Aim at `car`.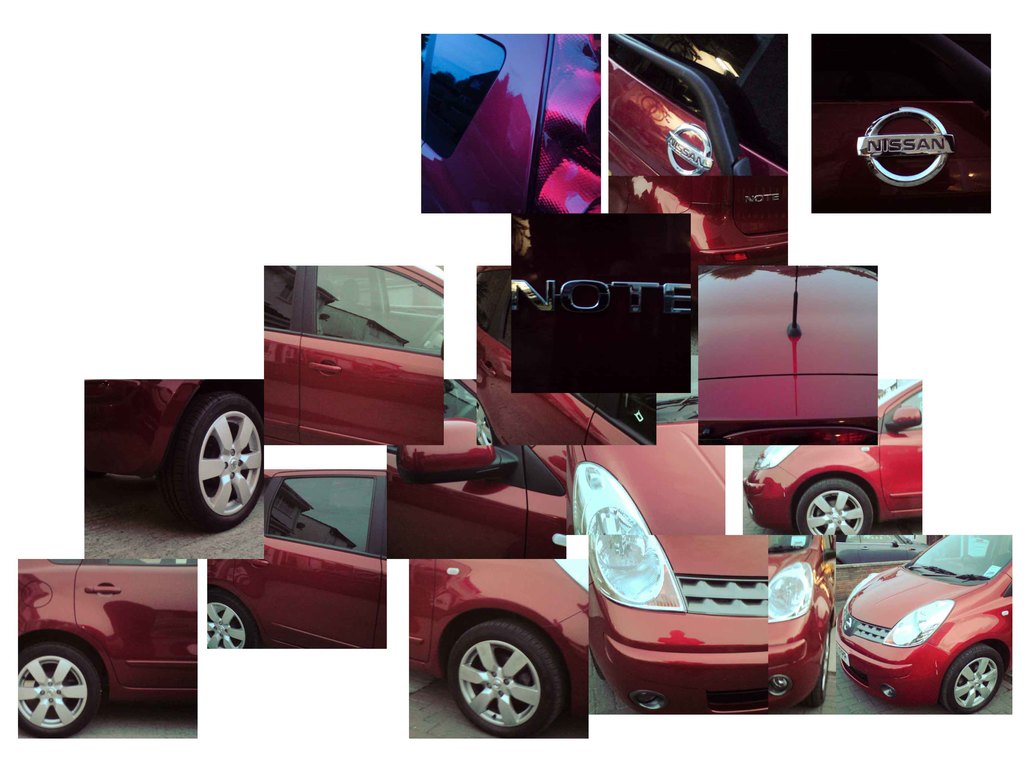
Aimed at [585, 534, 766, 716].
